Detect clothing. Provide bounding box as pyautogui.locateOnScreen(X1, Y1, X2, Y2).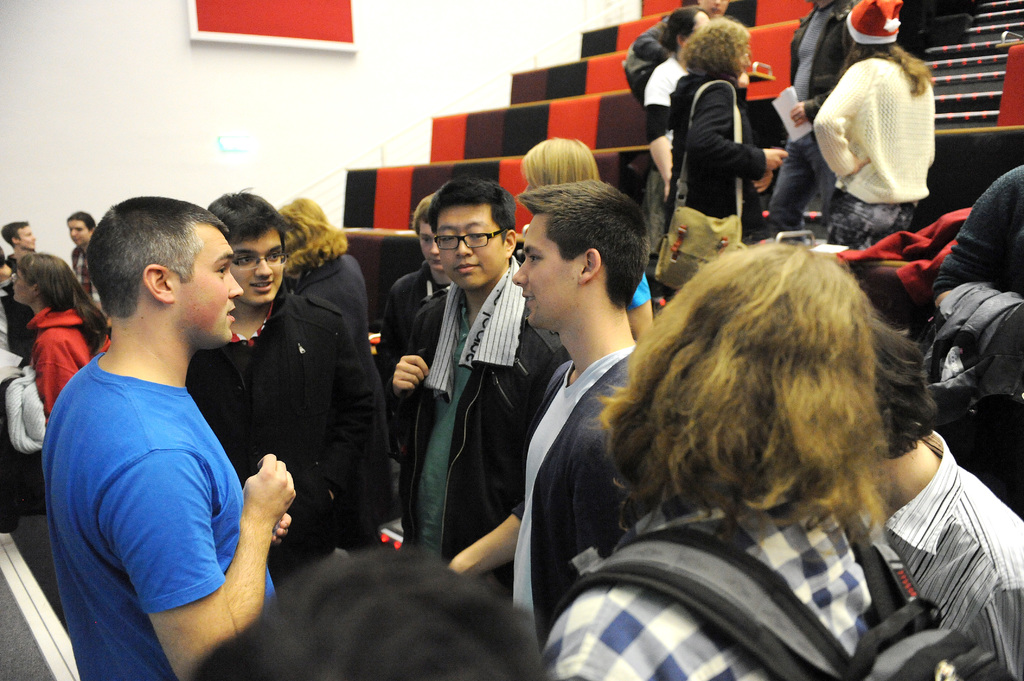
pyautogui.locateOnScreen(419, 244, 536, 627).
